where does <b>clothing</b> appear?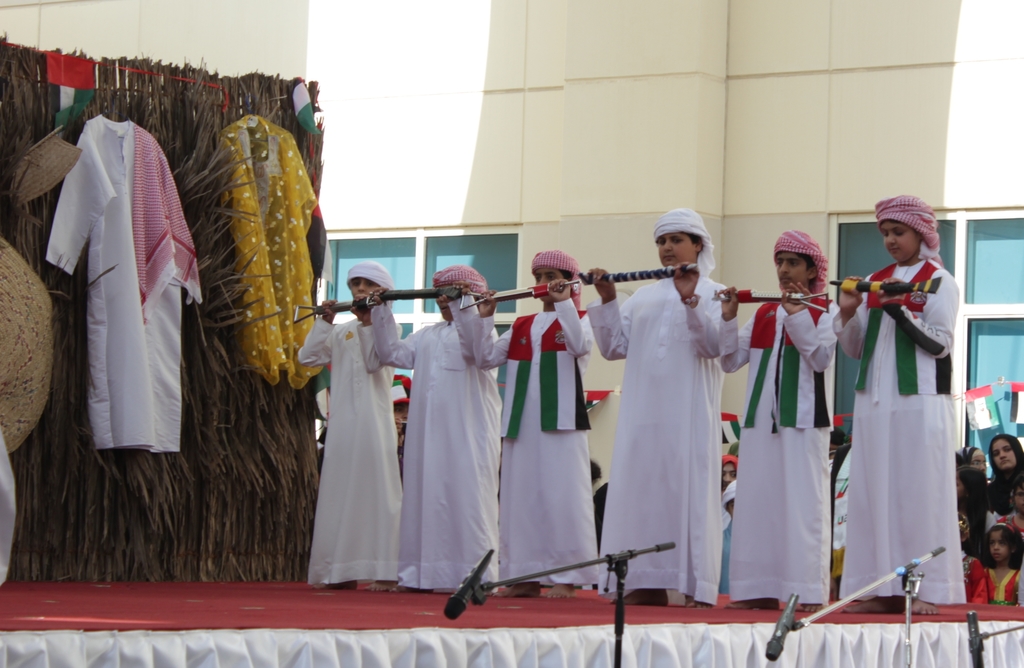
Appears at detection(42, 110, 204, 457).
